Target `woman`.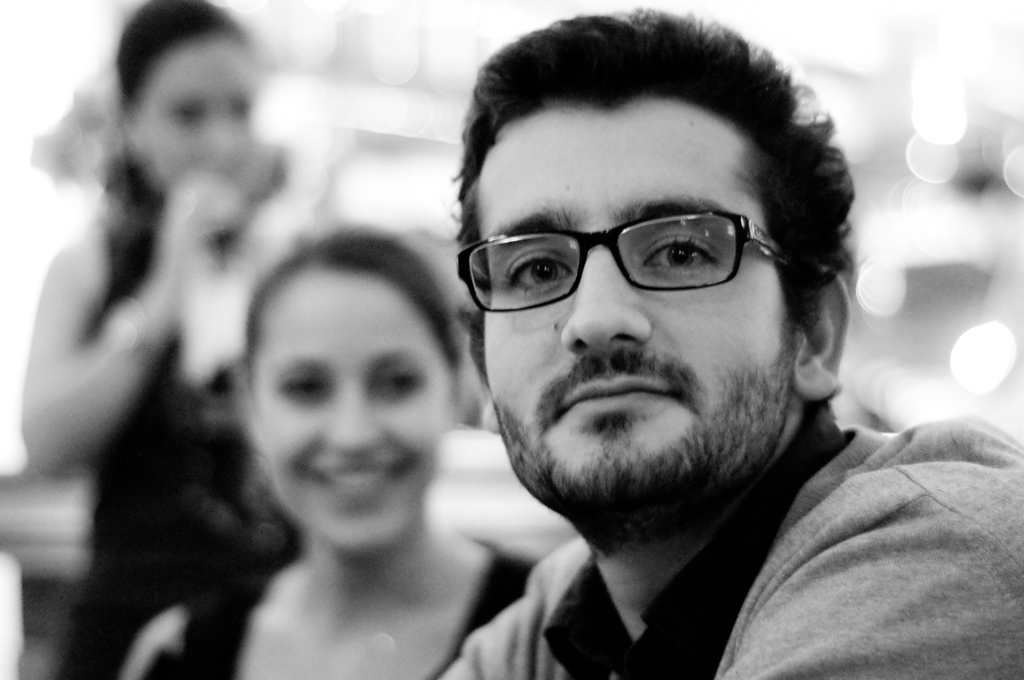
Target region: x1=190 y1=200 x2=526 y2=665.
